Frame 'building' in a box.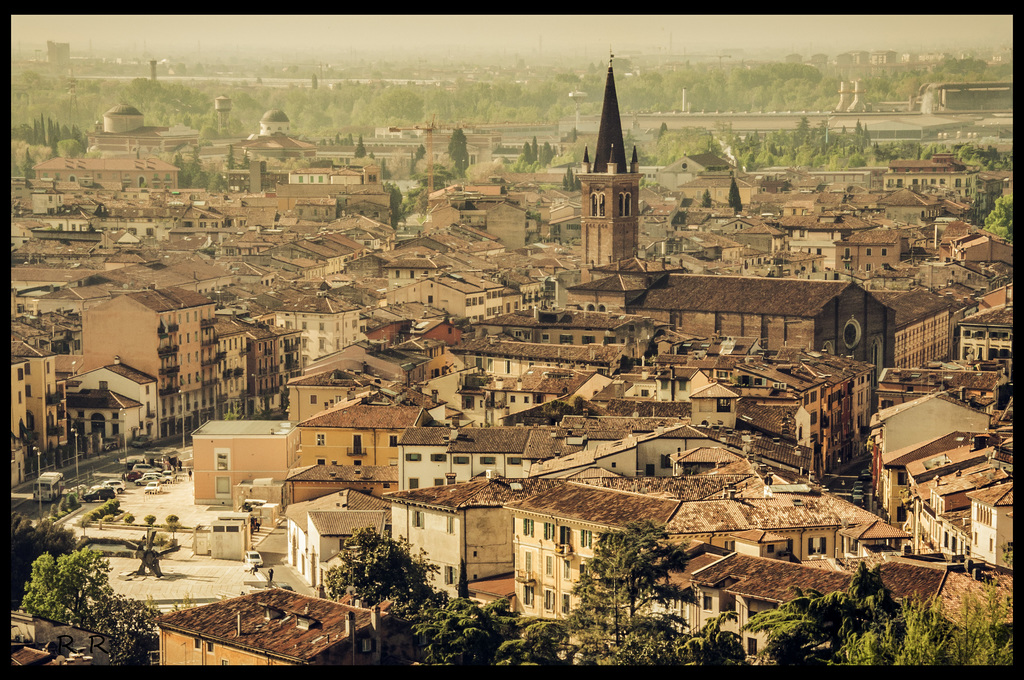
Rect(191, 419, 300, 507).
